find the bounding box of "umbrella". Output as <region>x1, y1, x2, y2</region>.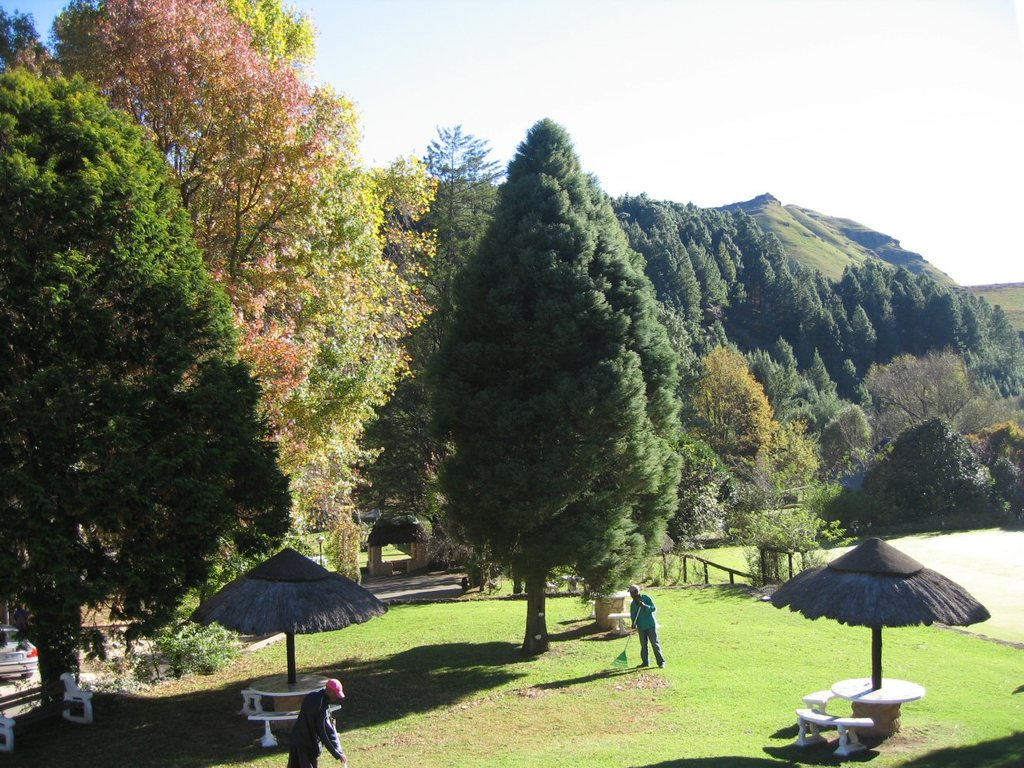
<region>772, 540, 989, 691</region>.
